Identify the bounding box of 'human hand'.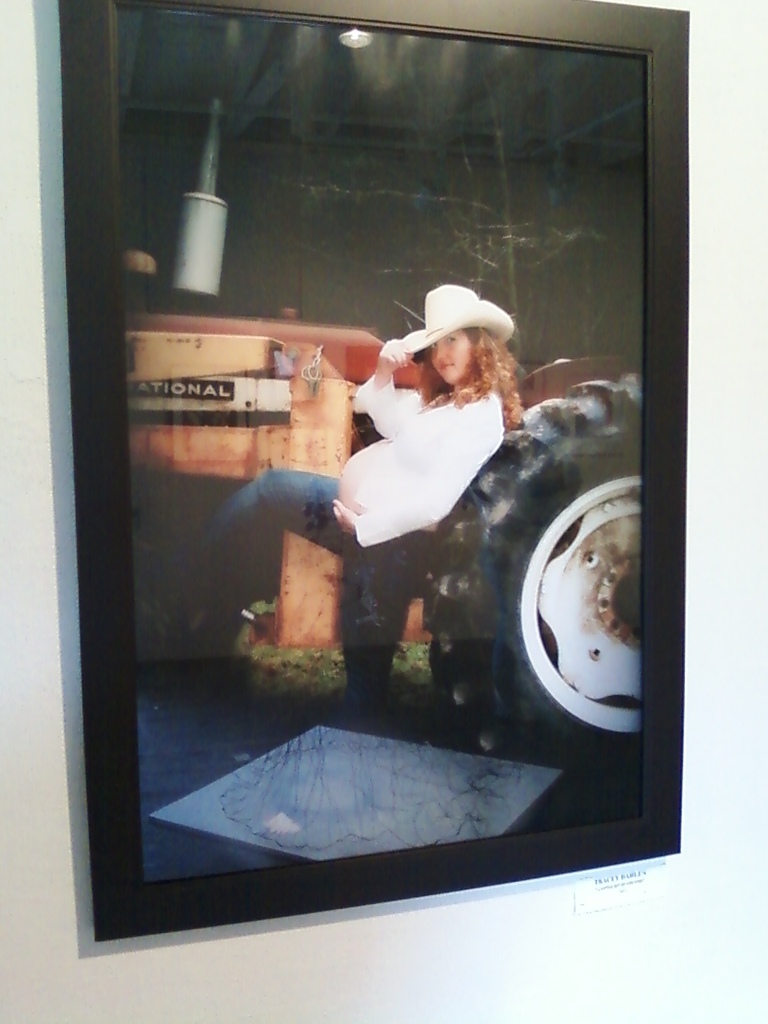
x1=378 y1=335 x2=415 y2=371.
